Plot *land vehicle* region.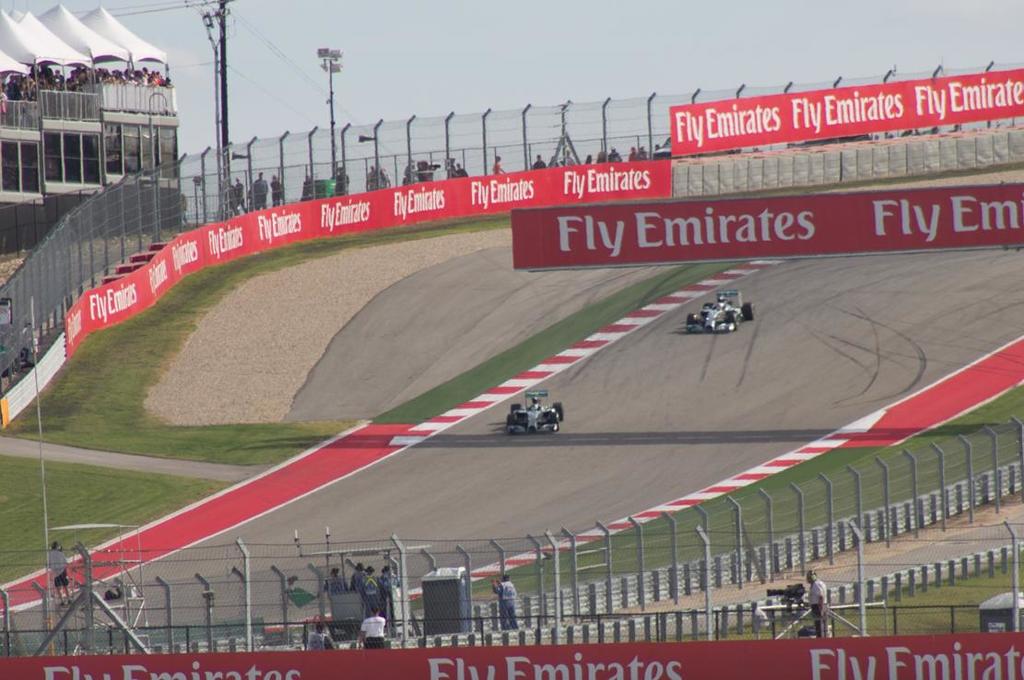
Plotted at (505, 391, 561, 436).
